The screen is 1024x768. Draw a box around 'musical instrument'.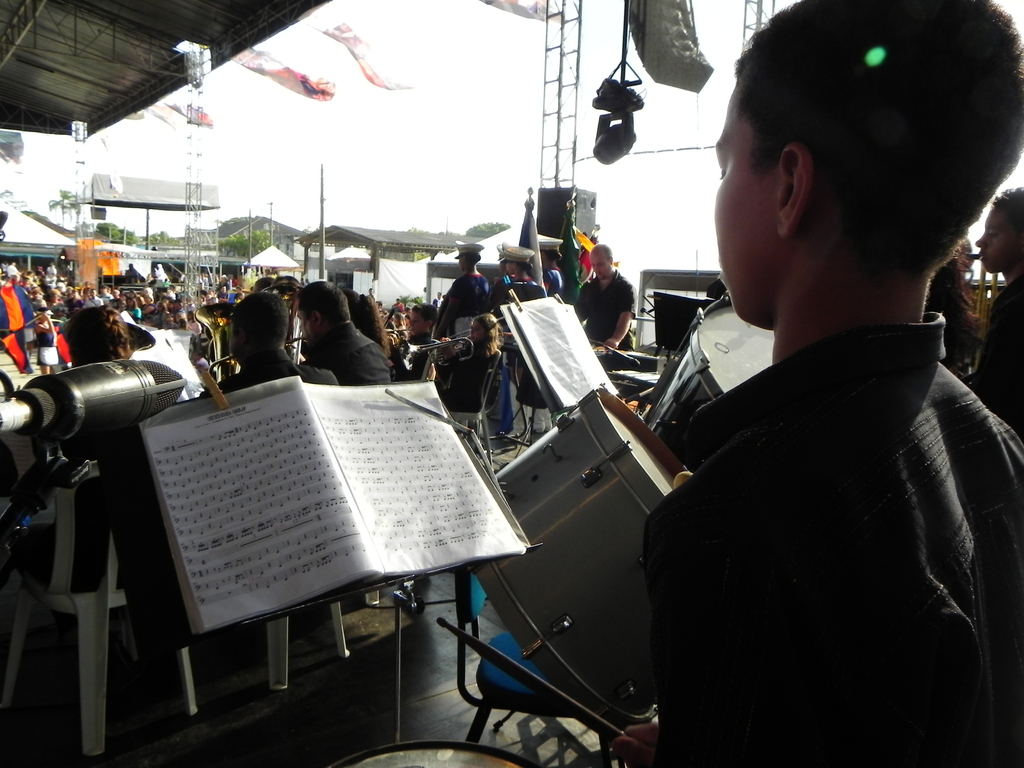
rect(472, 378, 694, 729).
